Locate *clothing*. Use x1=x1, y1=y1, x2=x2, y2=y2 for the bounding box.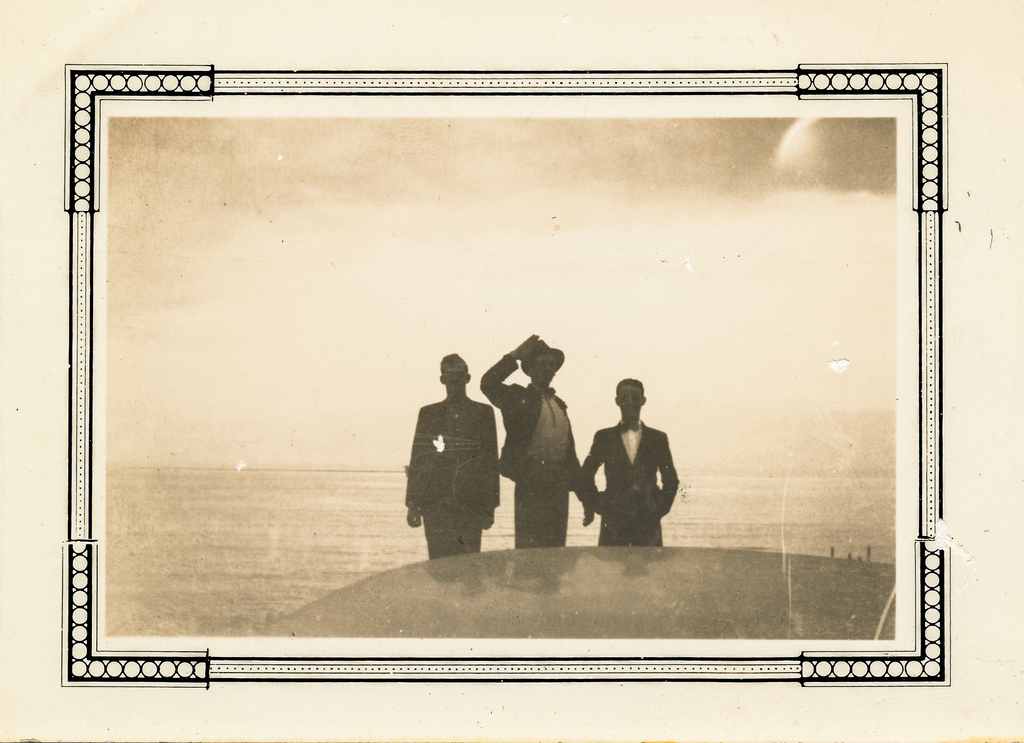
x1=477, y1=349, x2=599, y2=554.
